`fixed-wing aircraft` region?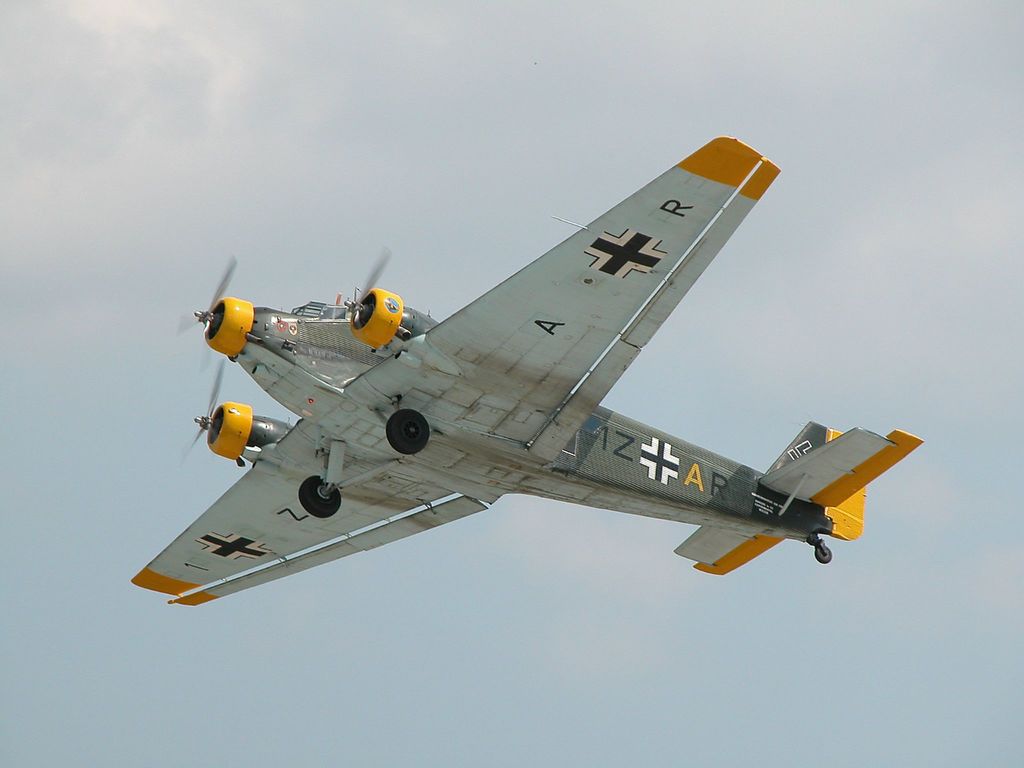
bbox=[121, 129, 928, 606]
